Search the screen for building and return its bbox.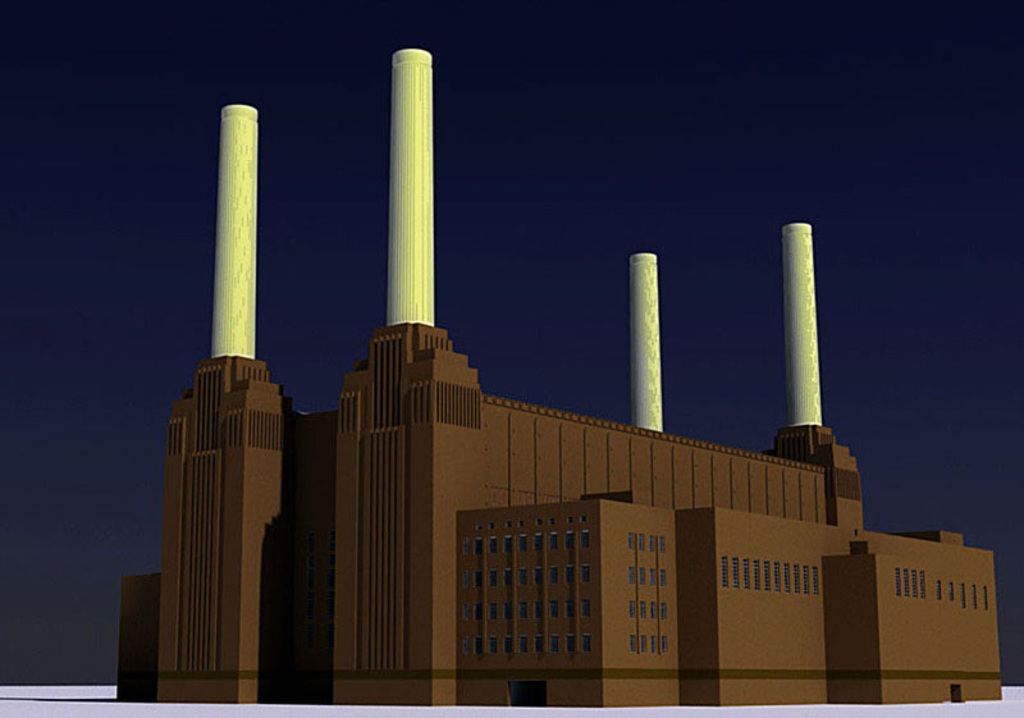
Found: locate(111, 315, 1002, 710).
